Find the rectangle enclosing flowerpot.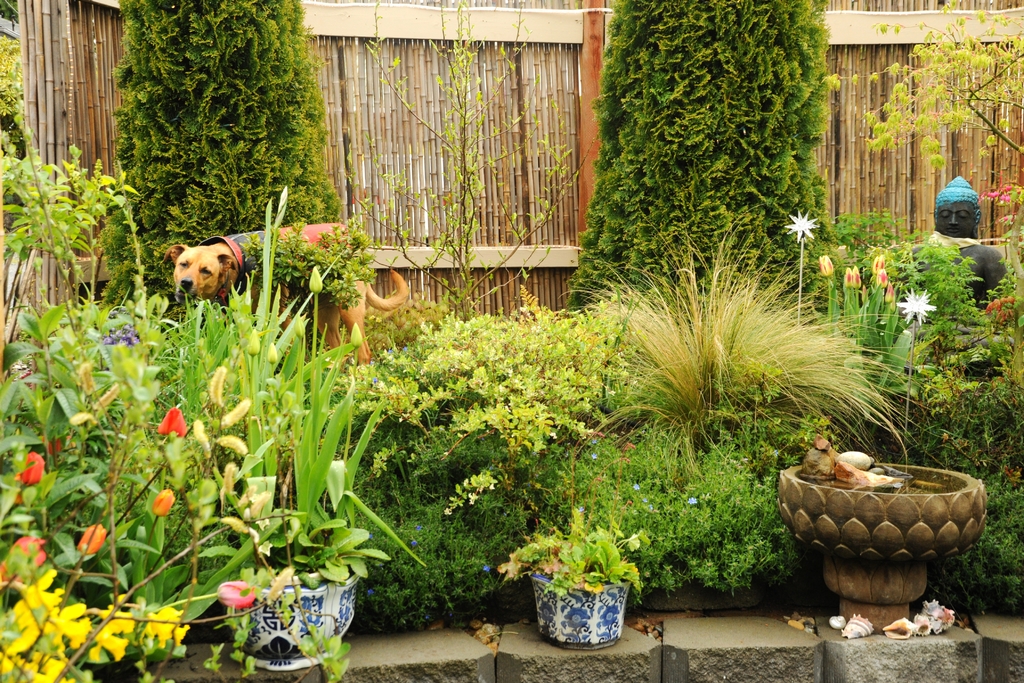
(left=226, top=552, right=352, bottom=673).
